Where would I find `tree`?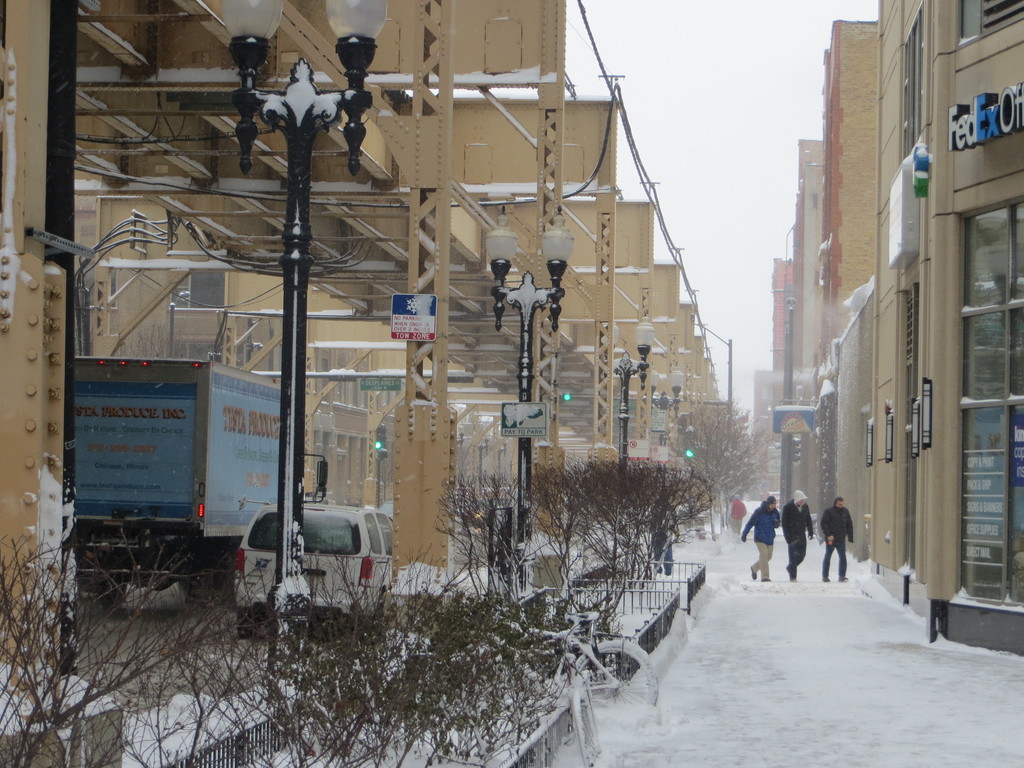
At bbox=[0, 532, 612, 767].
